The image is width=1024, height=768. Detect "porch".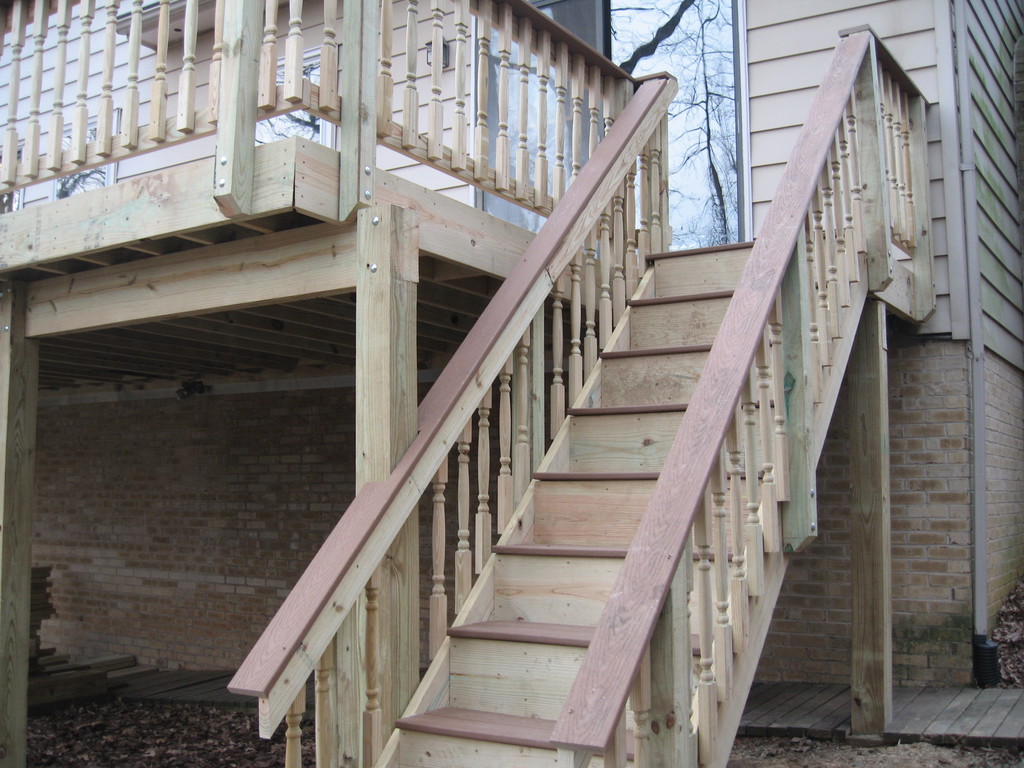
Detection: 3:0:951:767.
